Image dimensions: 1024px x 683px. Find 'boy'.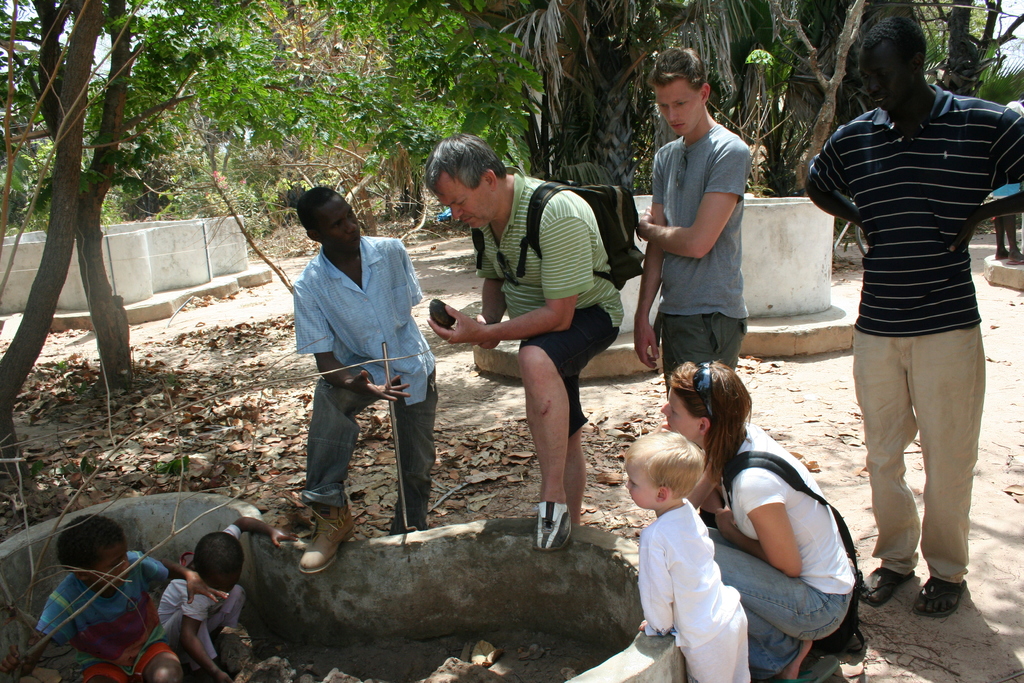
x1=0, y1=509, x2=230, y2=682.
